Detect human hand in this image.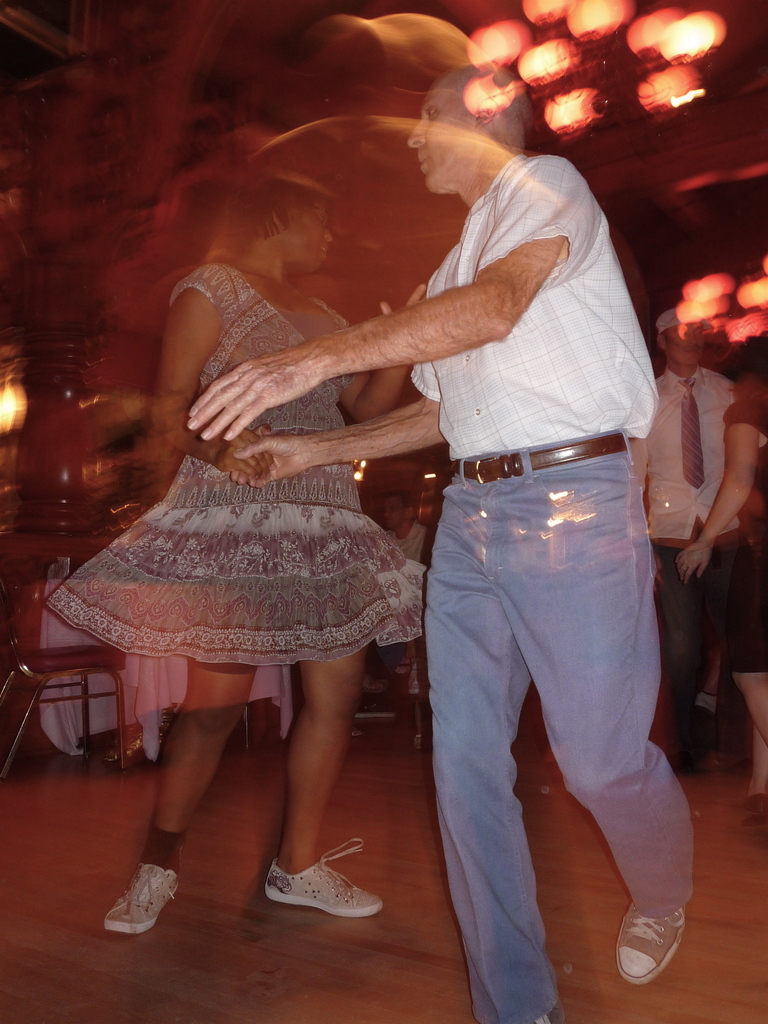
Detection: BBox(182, 346, 289, 436).
